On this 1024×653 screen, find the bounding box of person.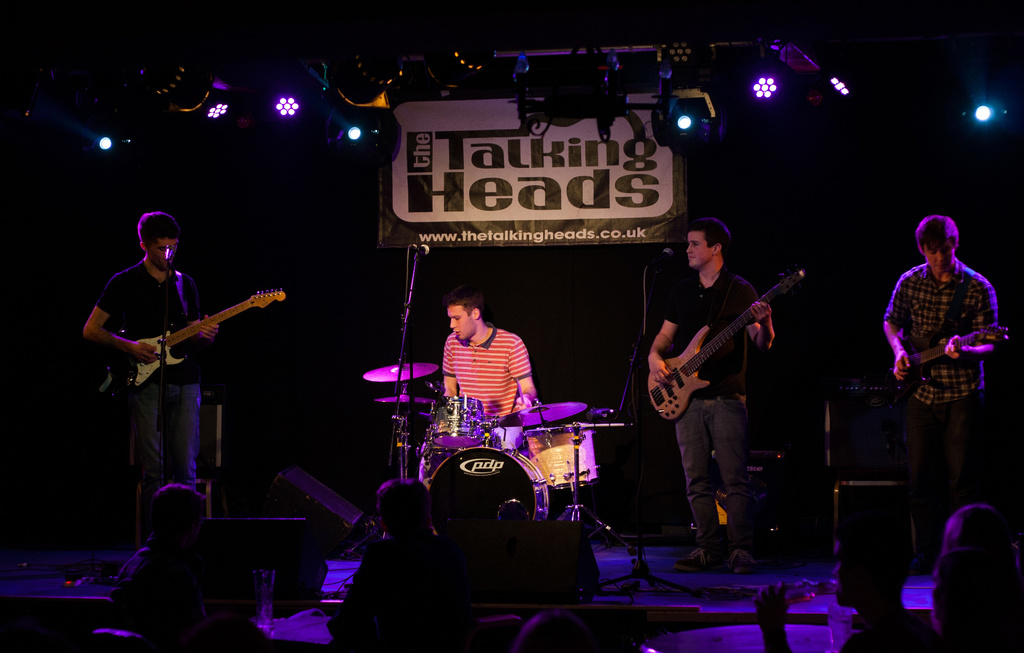
Bounding box: [left=645, top=207, right=779, bottom=577].
